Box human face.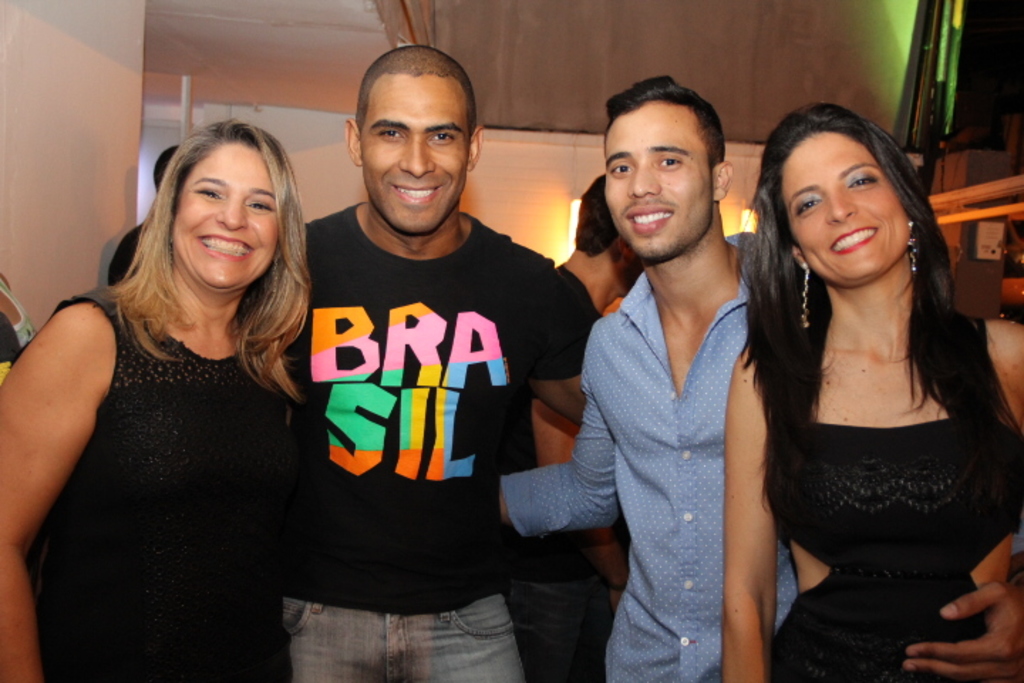
box=[169, 145, 279, 290].
